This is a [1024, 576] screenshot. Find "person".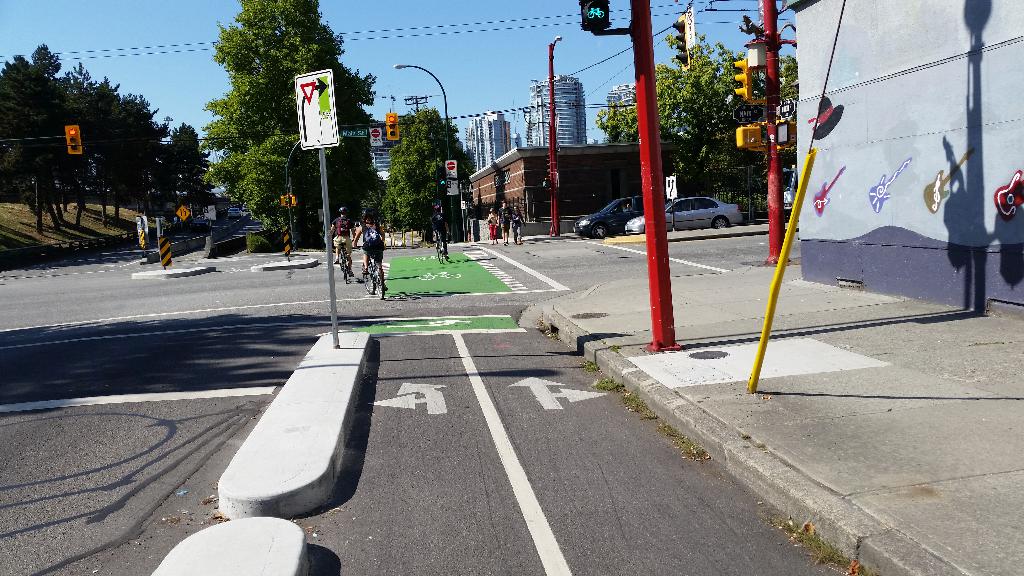
Bounding box: select_region(351, 212, 389, 293).
